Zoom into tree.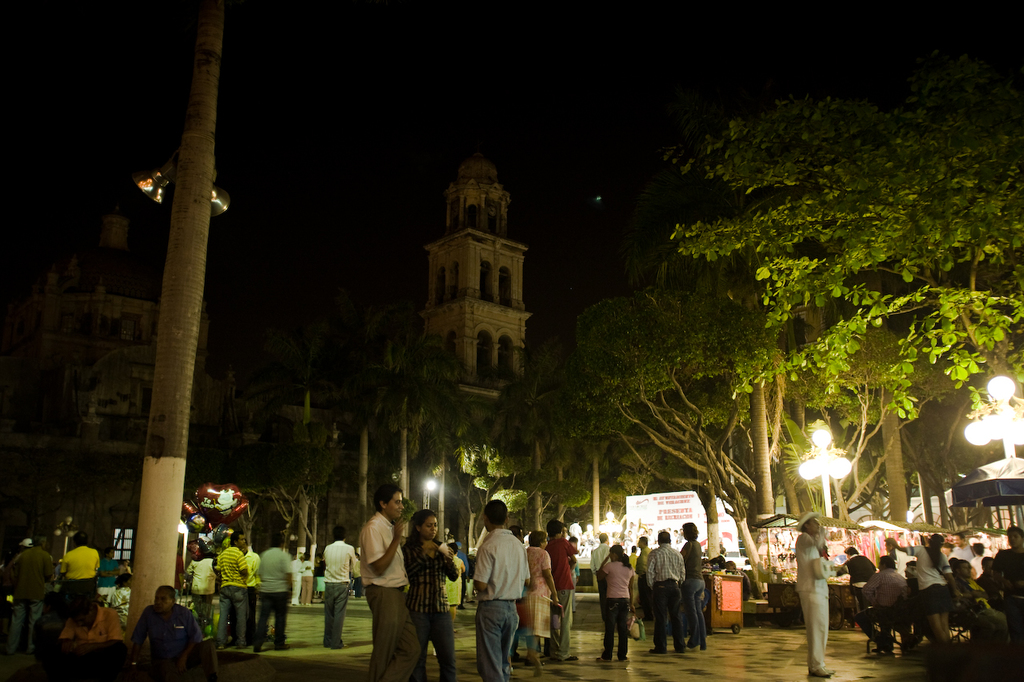
Zoom target: box=[823, 271, 994, 531].
